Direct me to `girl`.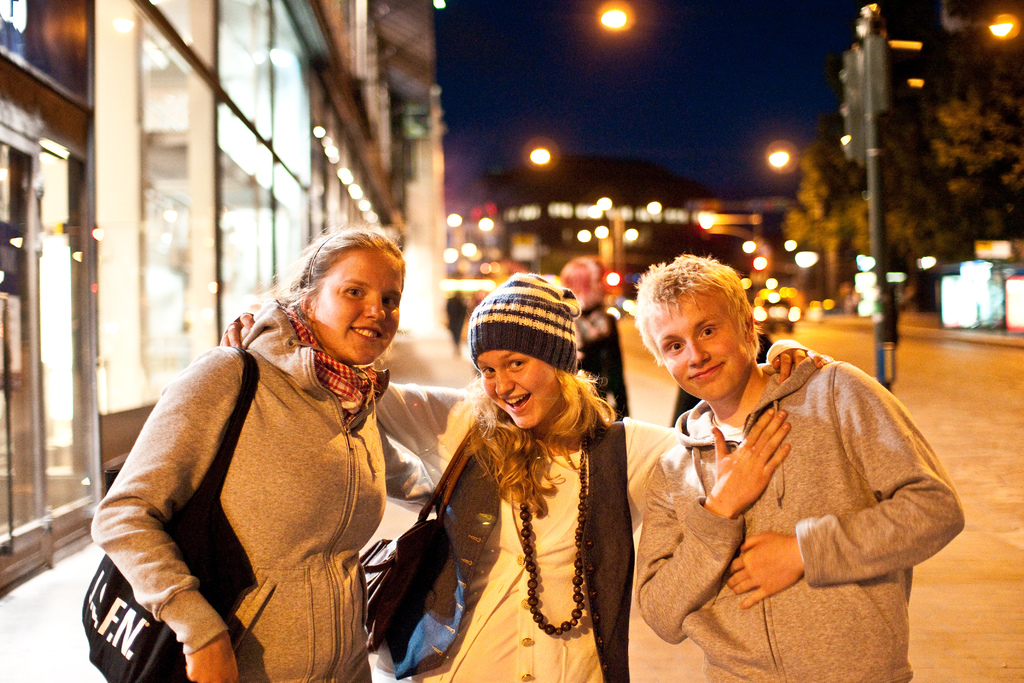
Direction: crop(214, 267, 819, 682).
